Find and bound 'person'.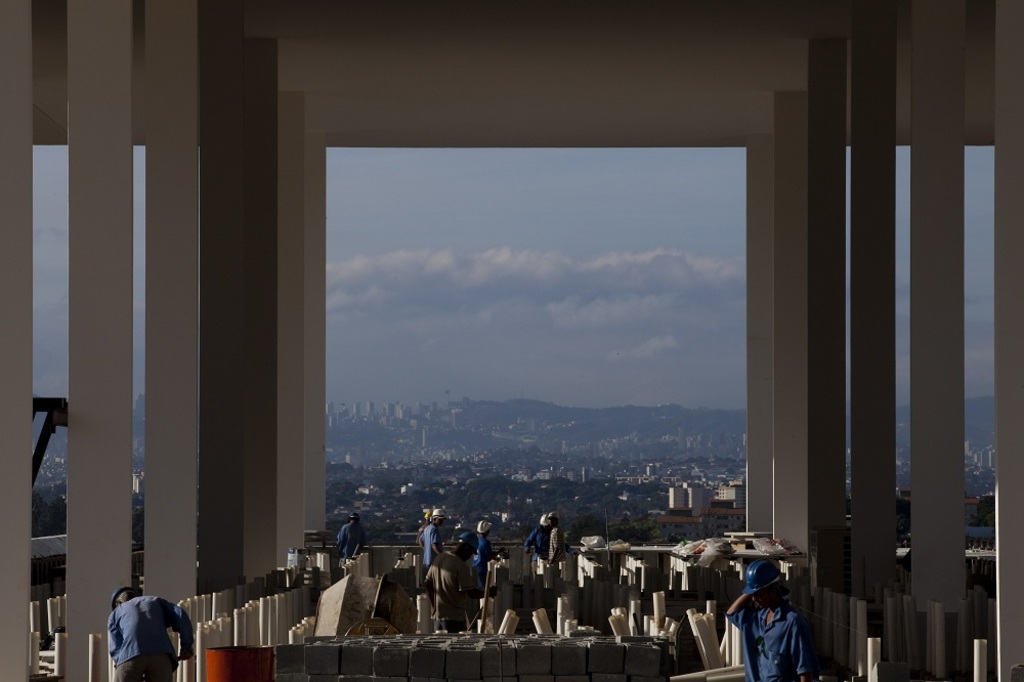
Bound: bbox(470, 520, 506, 607).
